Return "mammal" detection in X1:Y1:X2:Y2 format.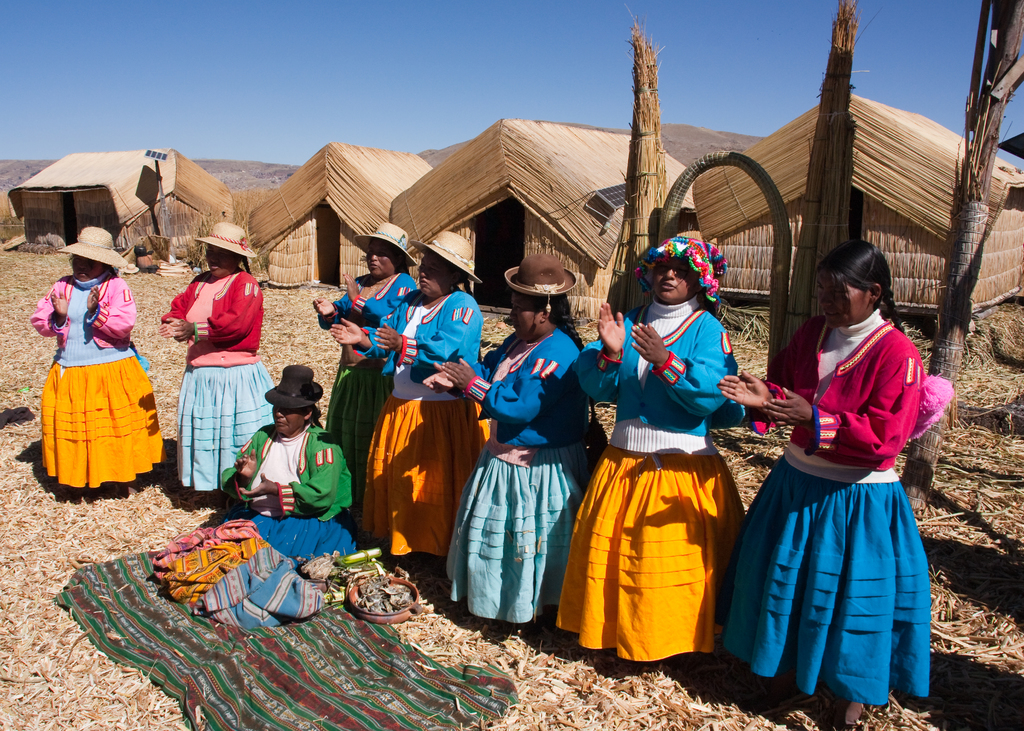
440:246:588:623.
